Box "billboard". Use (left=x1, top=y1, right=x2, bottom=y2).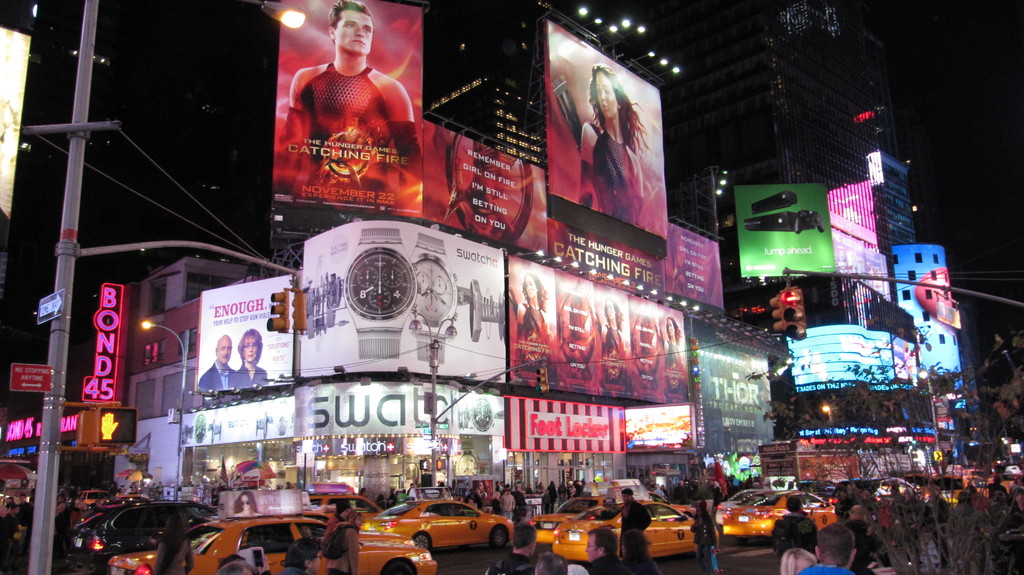
(left=198, top=272, right=295, bottom=392).
